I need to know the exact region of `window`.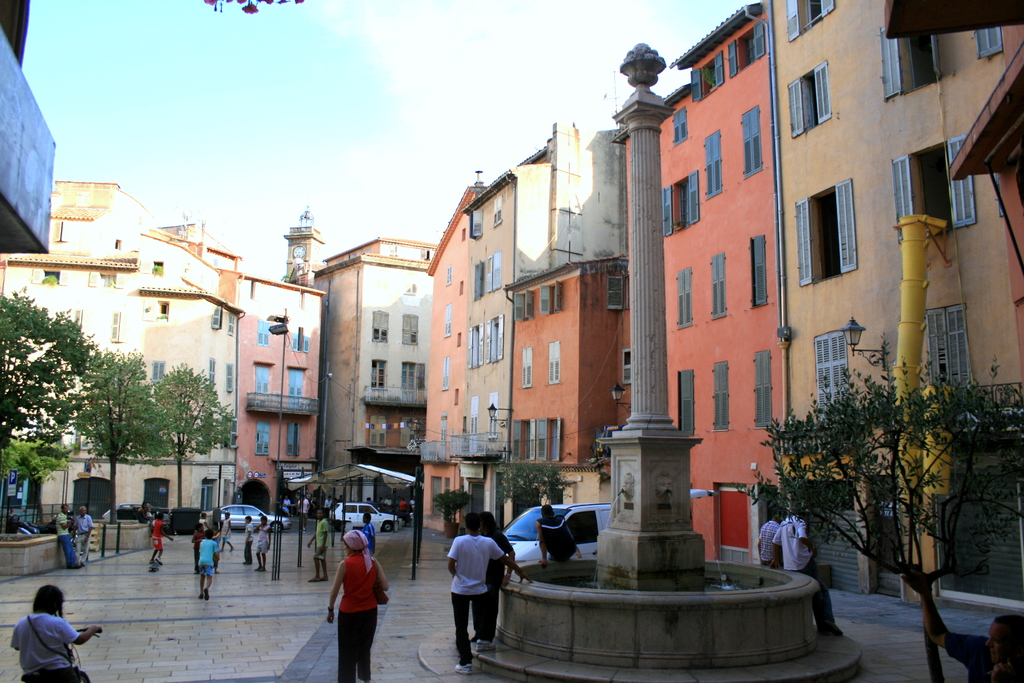
Region: bbox(488, 391, 496, 441).
